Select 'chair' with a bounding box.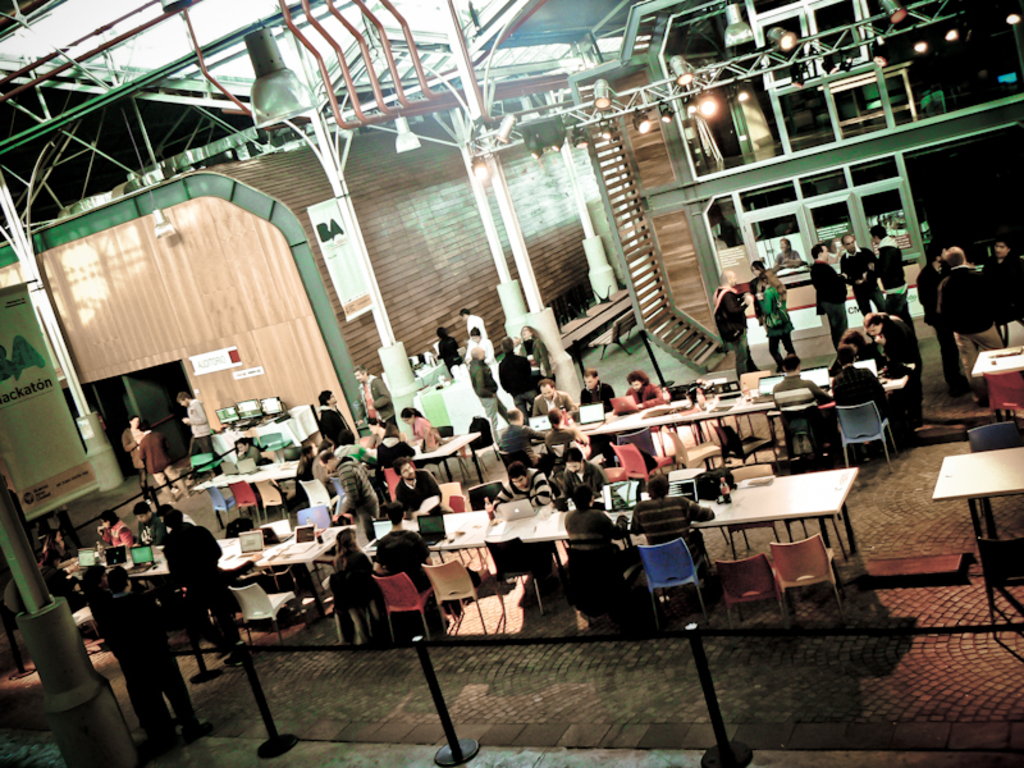
Rect(785, 460, 845, 550).
